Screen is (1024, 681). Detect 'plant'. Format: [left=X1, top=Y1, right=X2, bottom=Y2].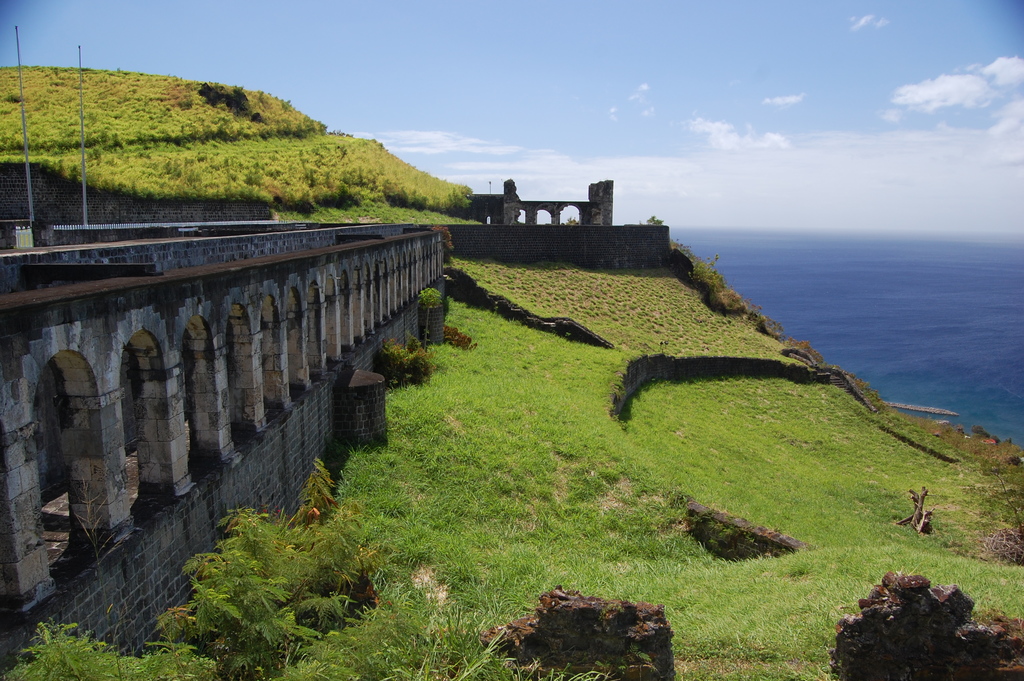
[left=1, top=614, right=220, bottom=680].
